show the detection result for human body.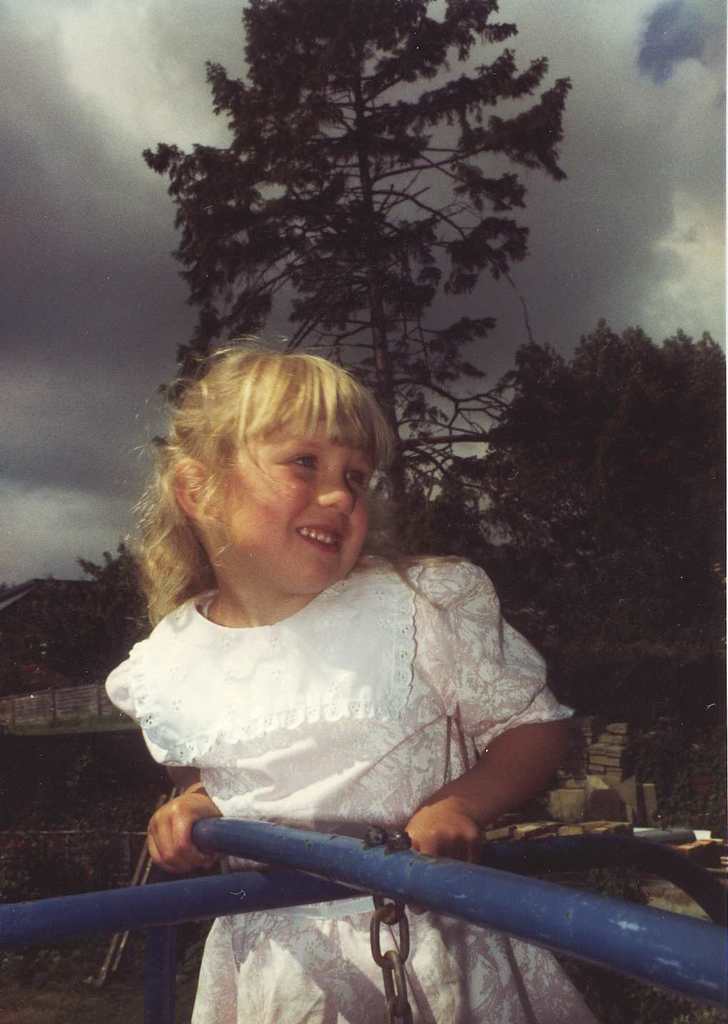
[x1=81, y1=337, x2=617, y2=963].
